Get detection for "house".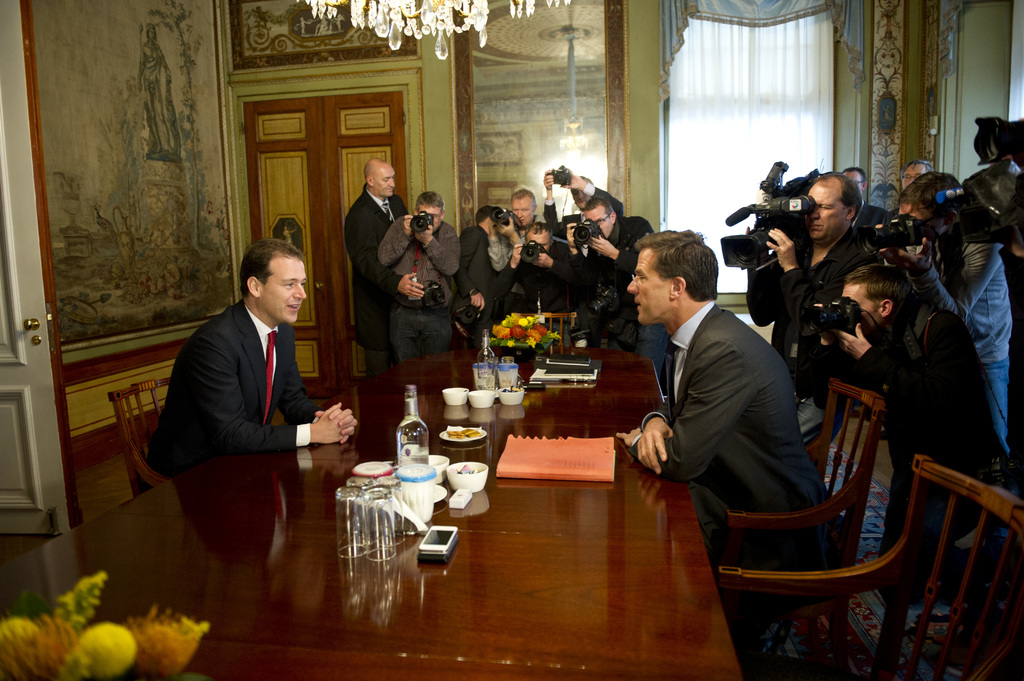
Detection: <region>0, 0, 1018, 680</region>.
